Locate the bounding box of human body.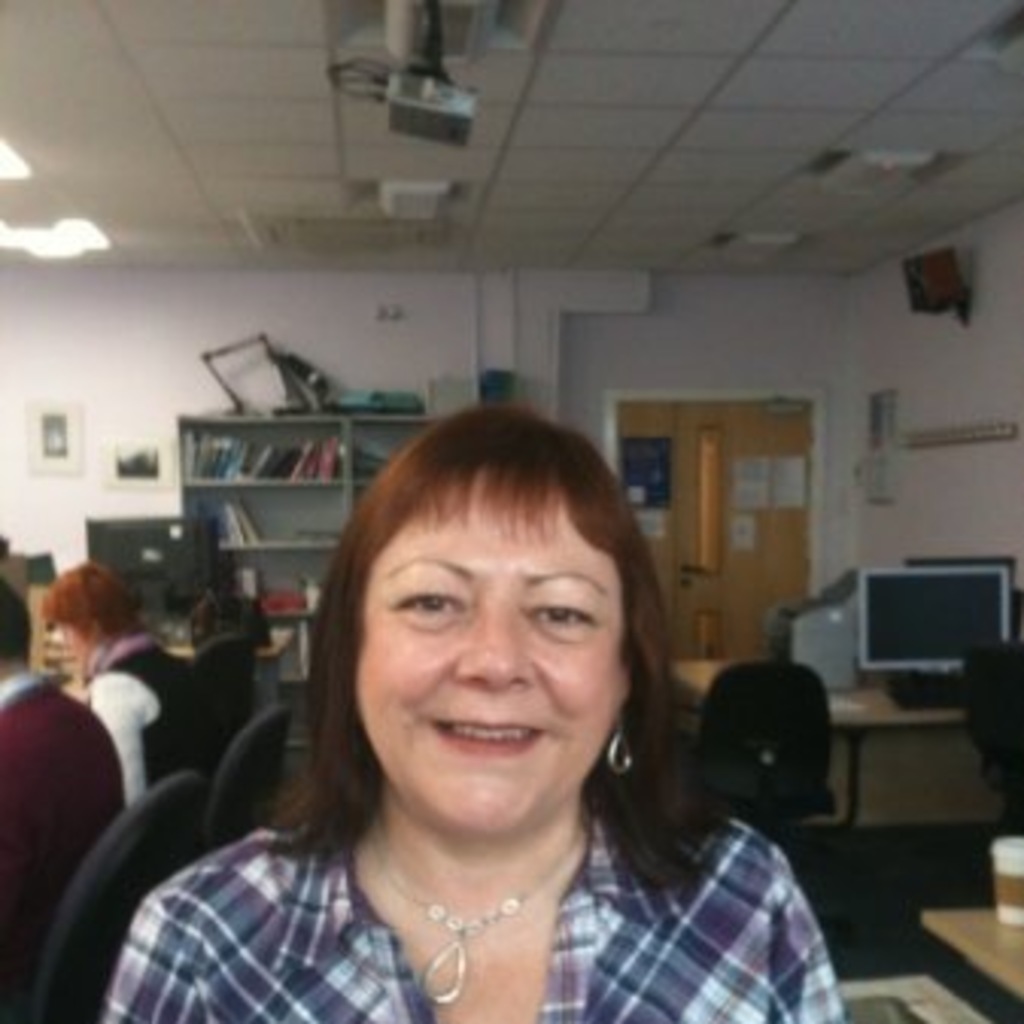
Bounding box: [0,580,164,988].
